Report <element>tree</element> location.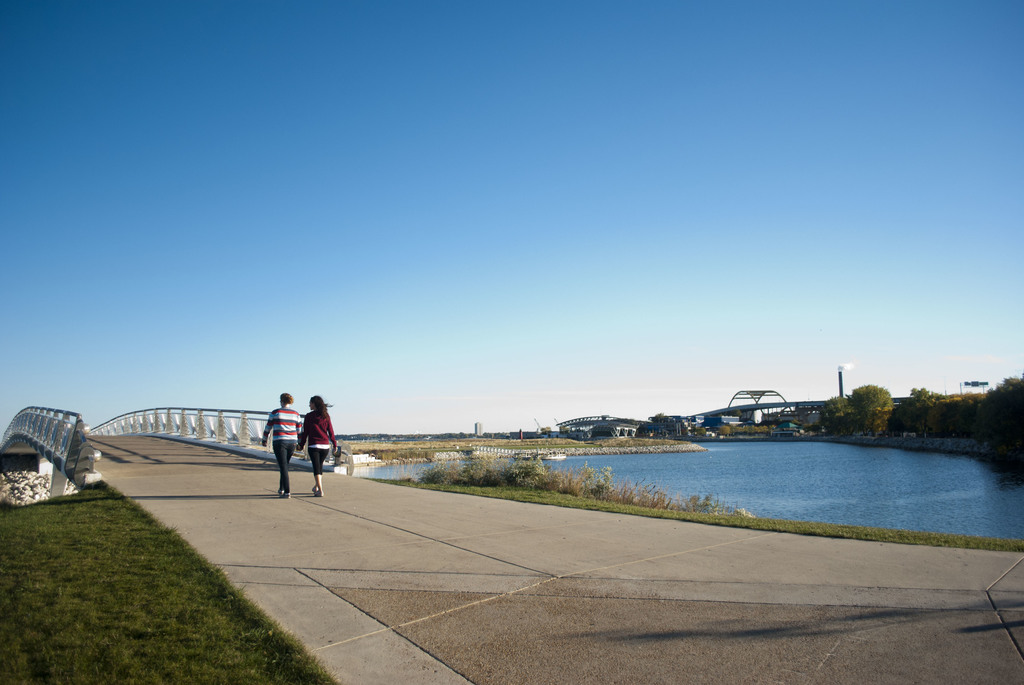
Report: select_region(833, 384, 893, 440).
